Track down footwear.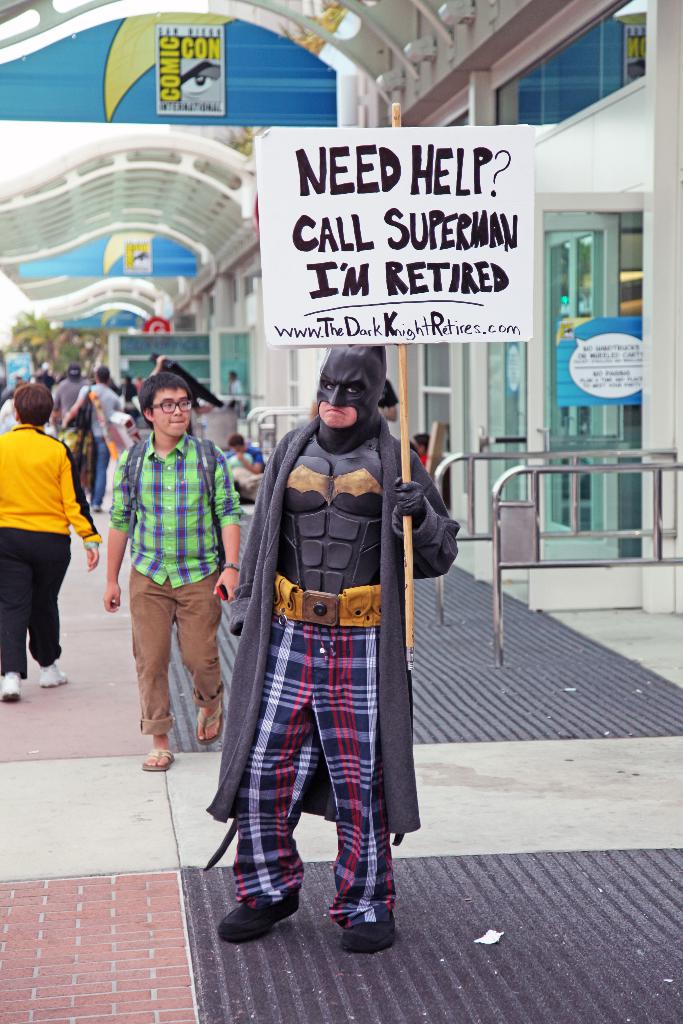
Tracked to region(216, 879, 292, 937).
